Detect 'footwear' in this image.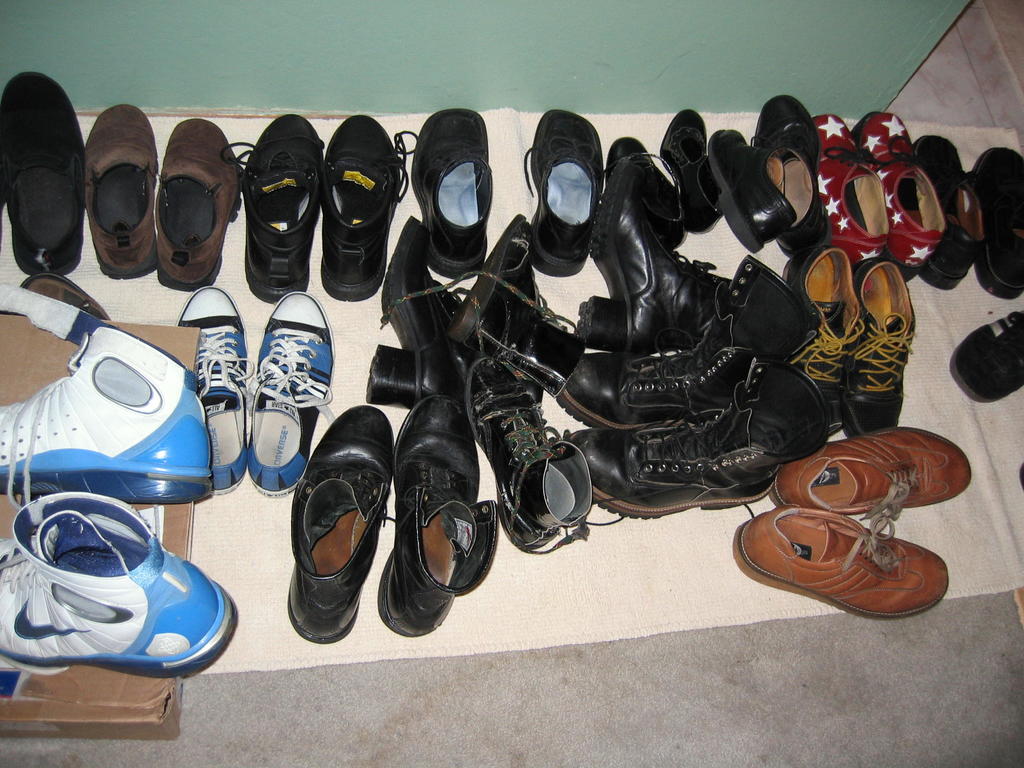
Detection: select_region(857, 257, 918, 424).
